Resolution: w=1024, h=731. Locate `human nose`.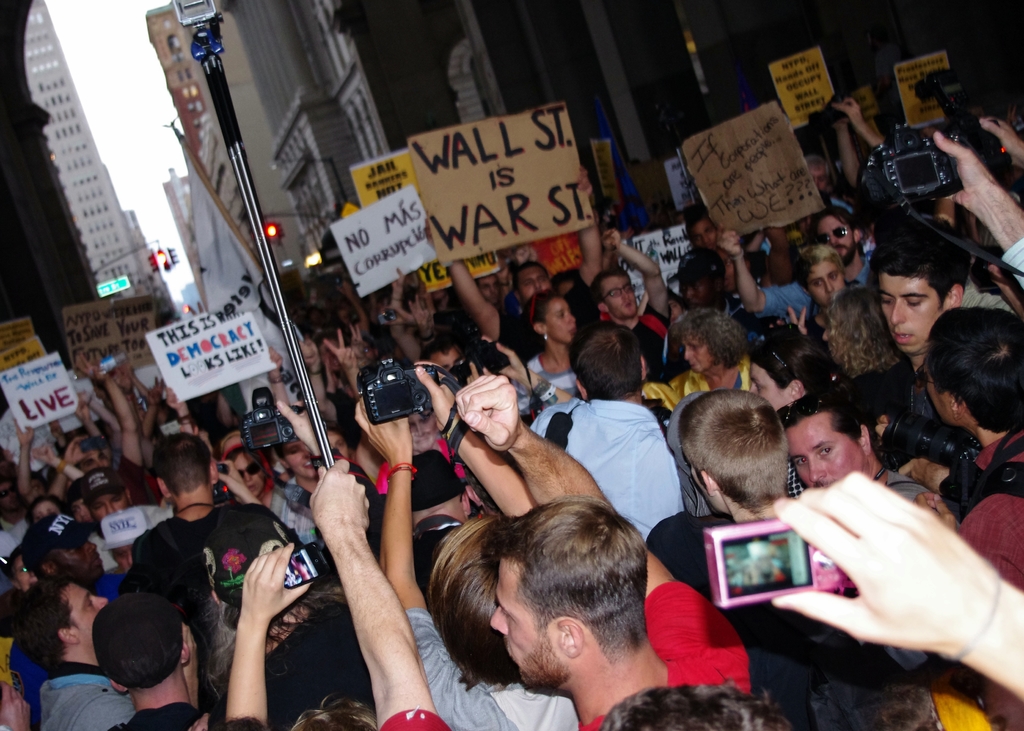
889,298,909,326.
